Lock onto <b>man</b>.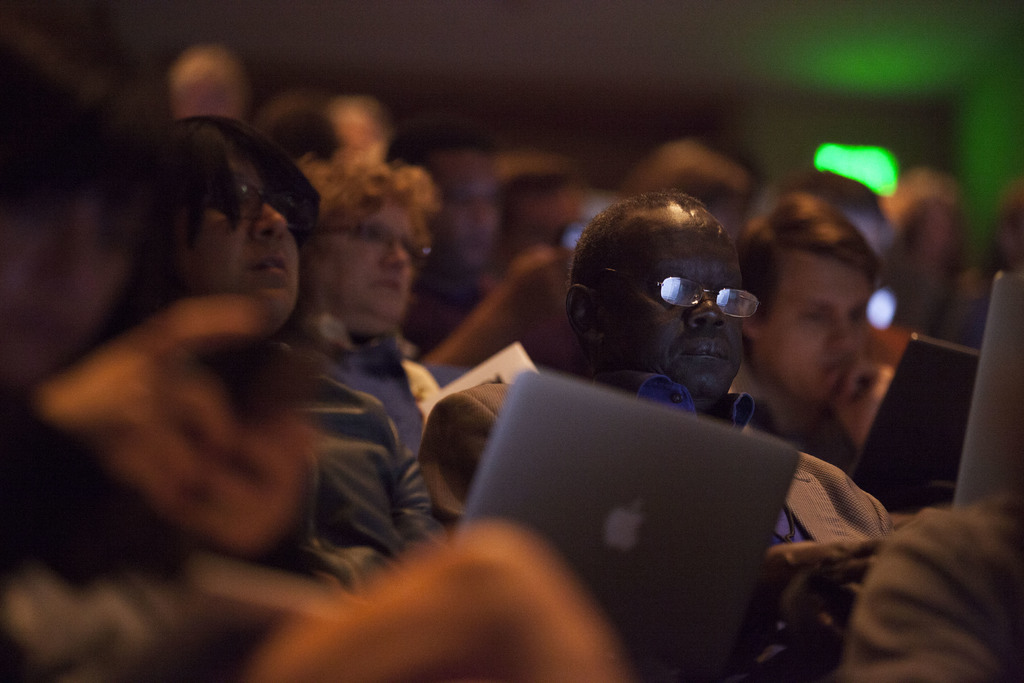
Locked: pyautogui.locateOnScreen(422, 192, 900, 682).
